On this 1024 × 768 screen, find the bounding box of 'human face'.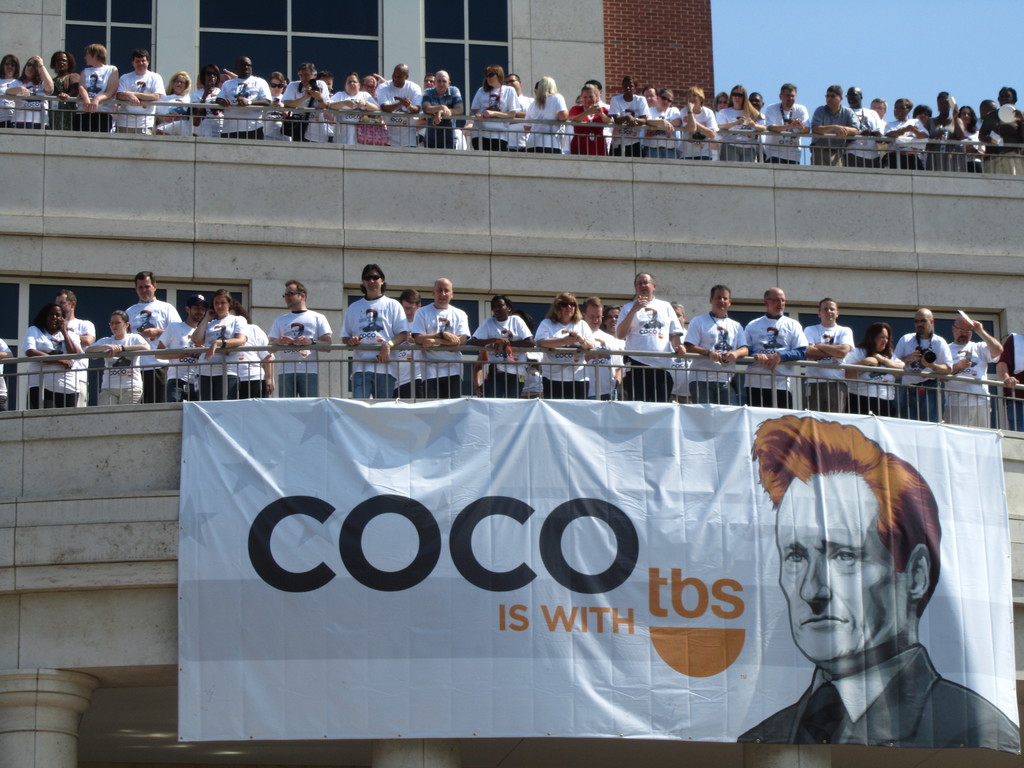
Bounding box: [362,266,382,292].
